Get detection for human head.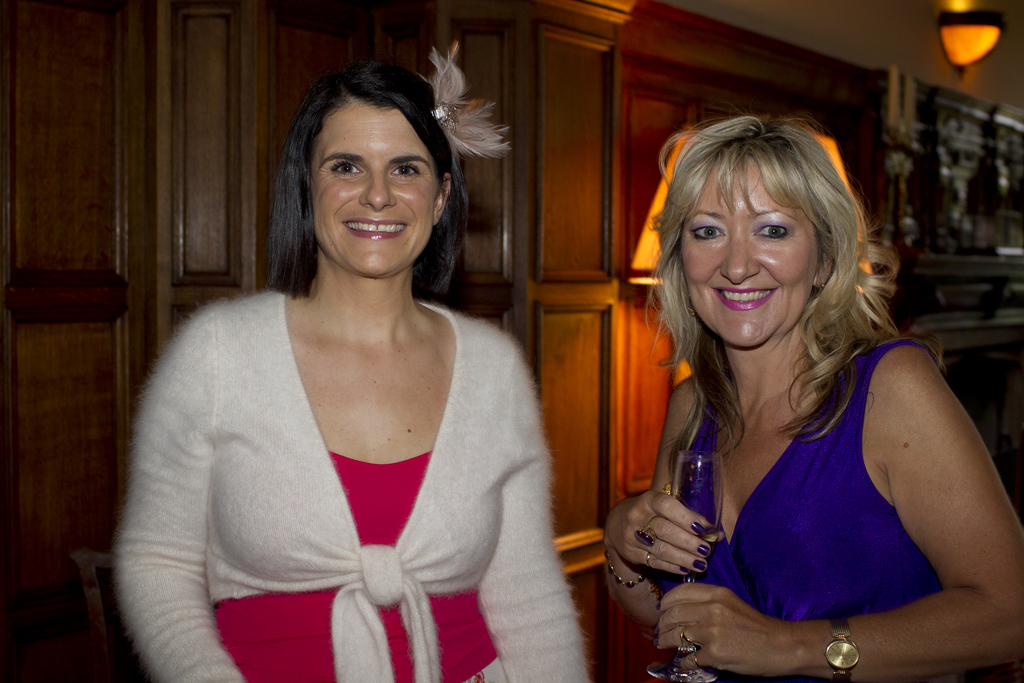
Detection: [285,58,441,236].
